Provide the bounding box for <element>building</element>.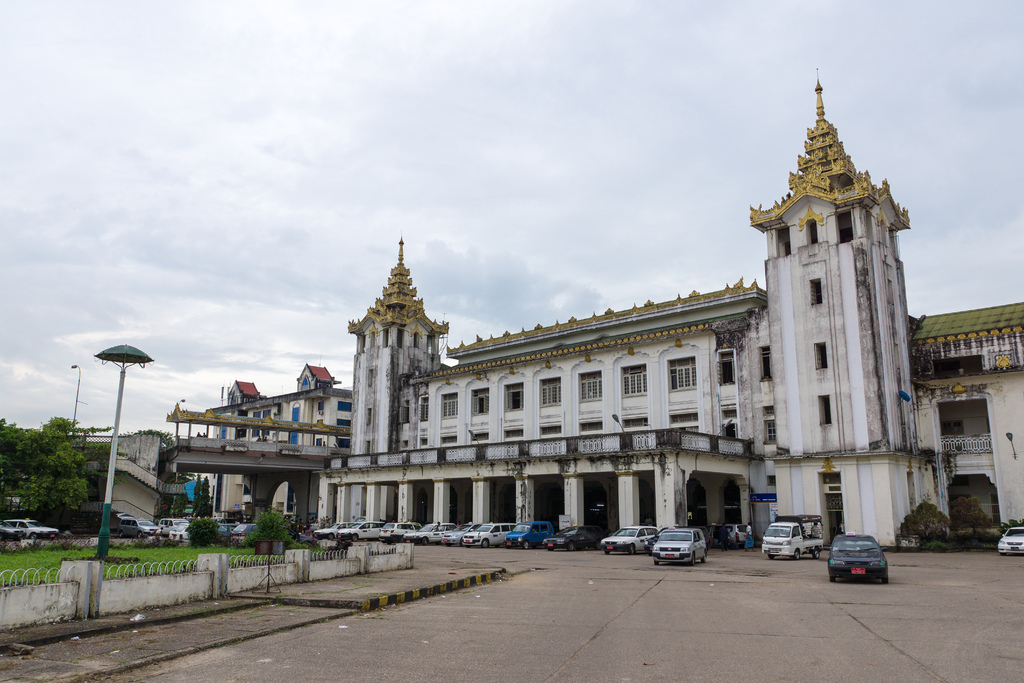
(209,366,355,513).
